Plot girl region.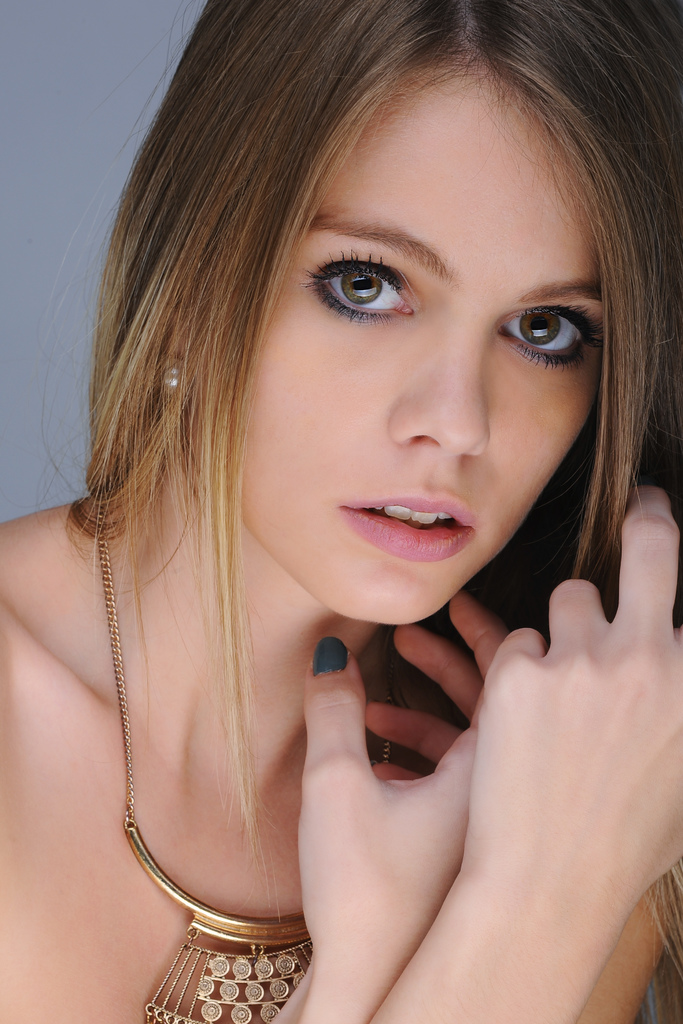
Plotted at [0,1,682,1022].
